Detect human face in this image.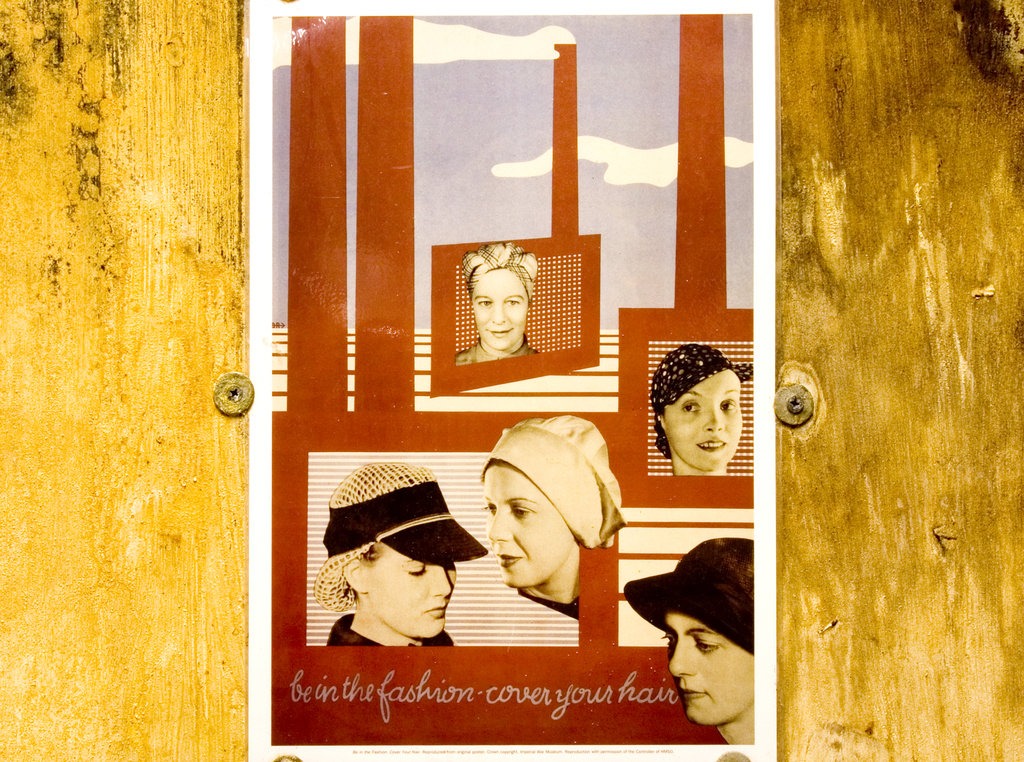
Detection: Rect(356, 546, 456, 635).
